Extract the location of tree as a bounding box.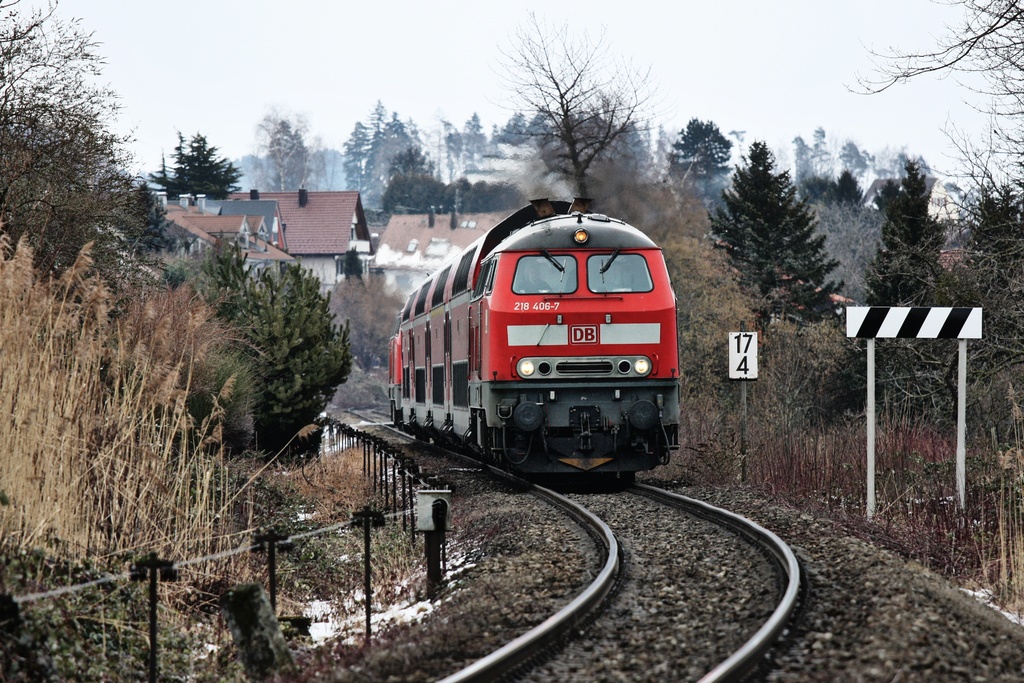
locate(143, 219, 358, 498).
